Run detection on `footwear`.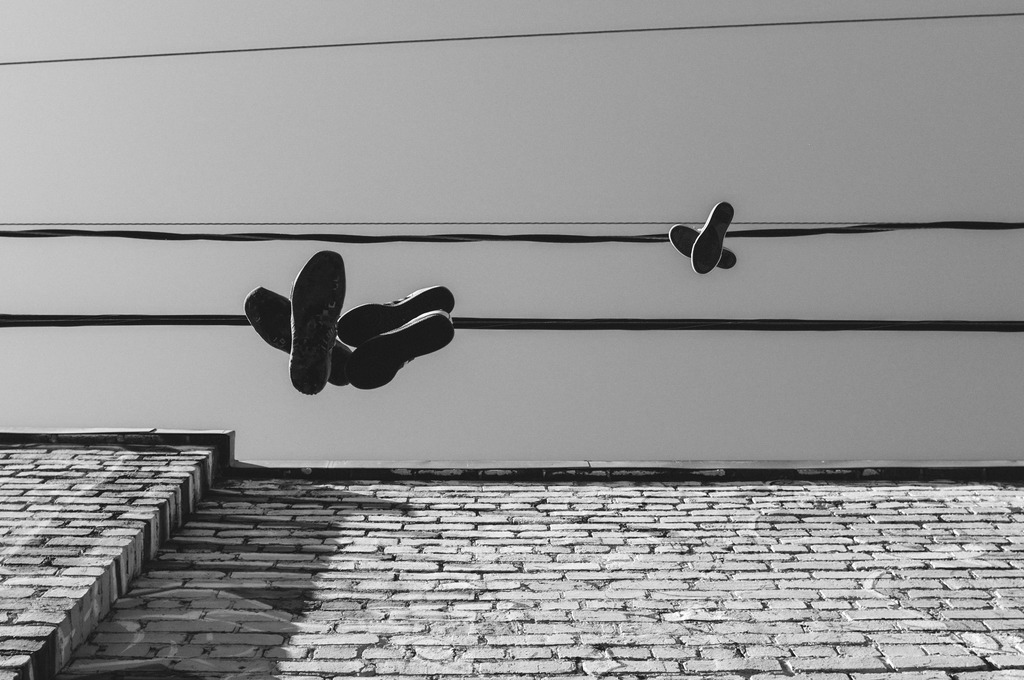
Result: 348/323/457/392.
